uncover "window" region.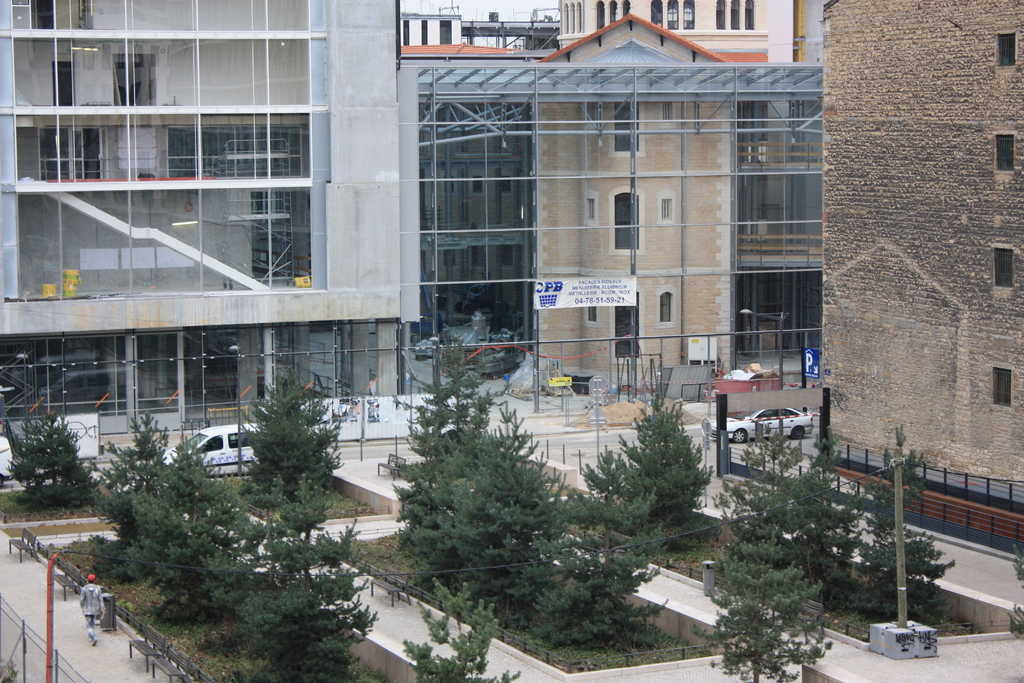
Uncovered: (660,98,675,123).
